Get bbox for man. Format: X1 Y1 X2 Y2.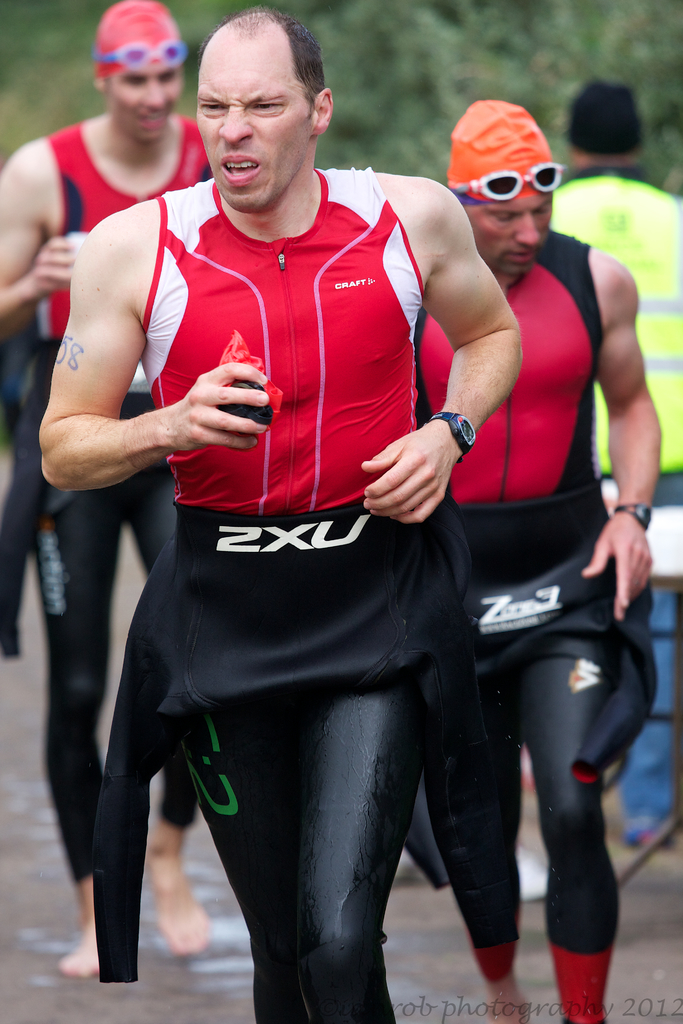
421 95 664 1023.
